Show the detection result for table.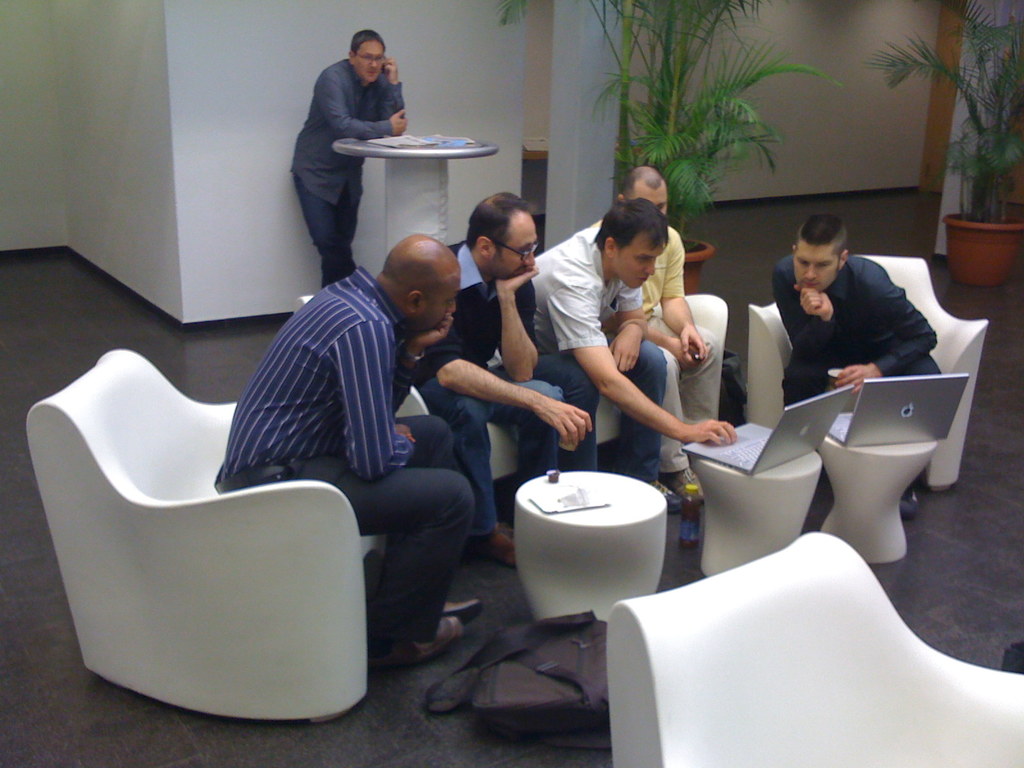
817/438/934/560.
